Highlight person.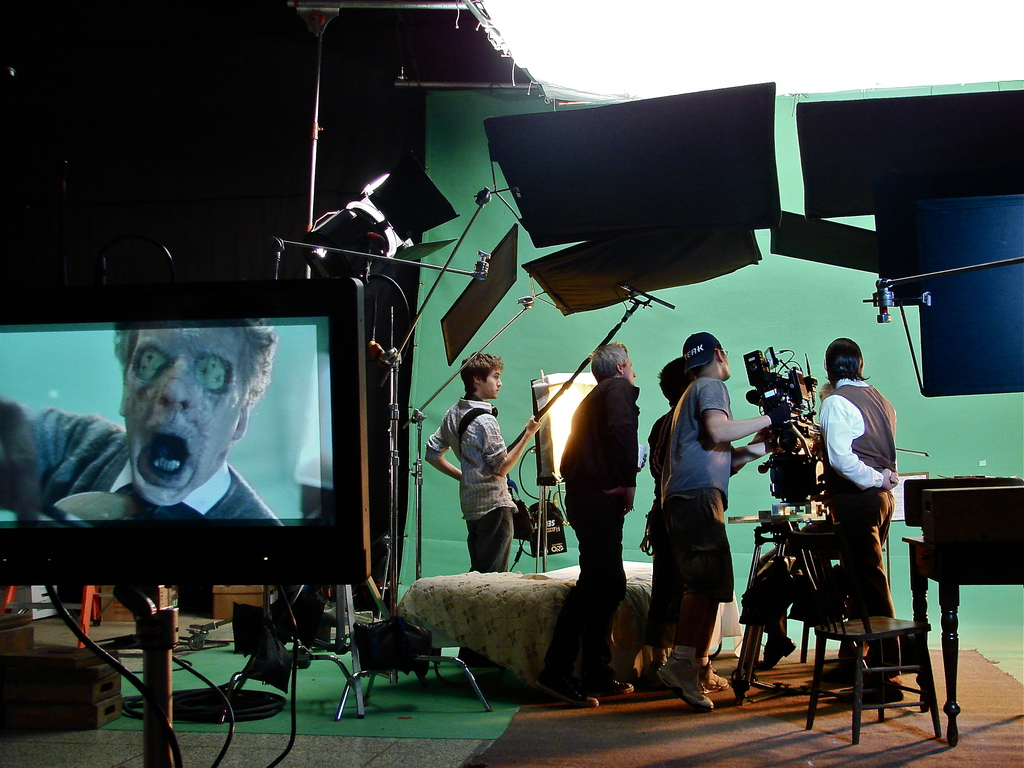
Highlighted region: select_region(657, 331, 772, 708).
